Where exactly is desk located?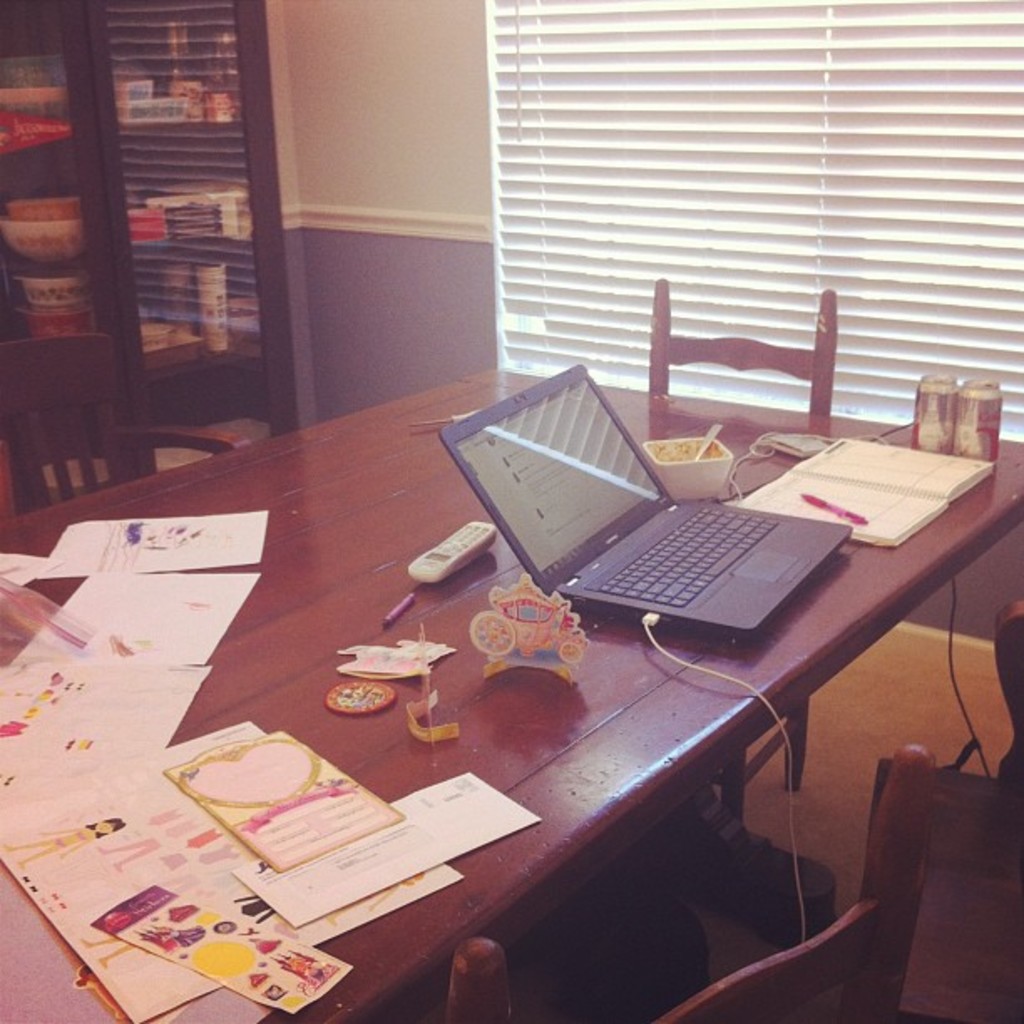
Its bounding box is select_region(22, 356, 945, 1017).
